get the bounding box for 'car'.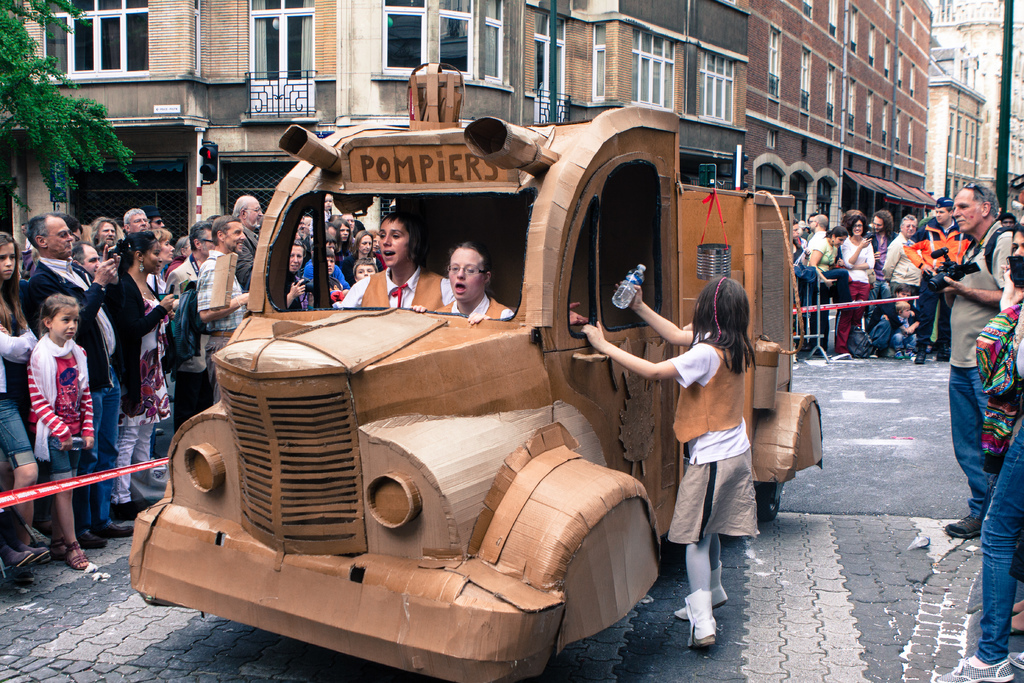
<region>122, 51, 835, 682</region>.
